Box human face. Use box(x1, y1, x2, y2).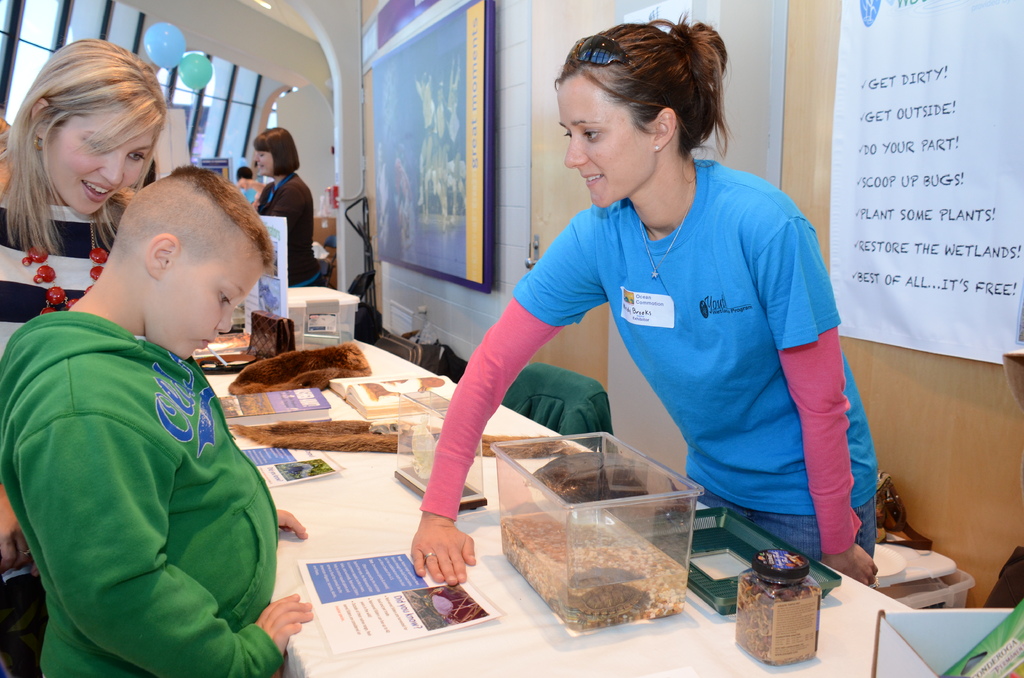
box(561, 83, 654, 206).
